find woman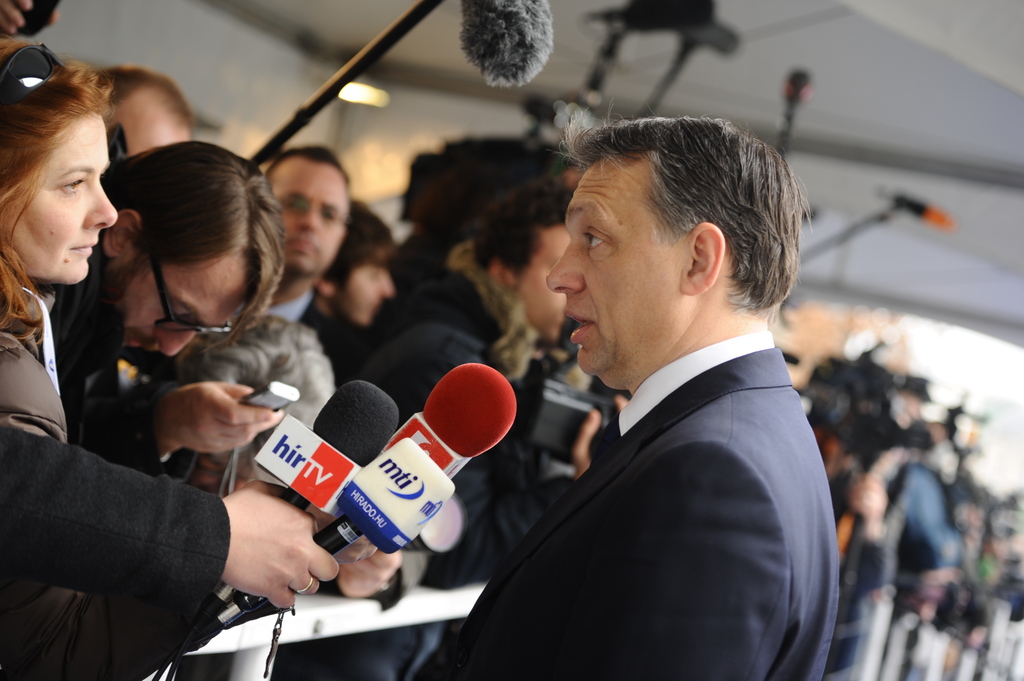
(left=1, top=31, right=378, bottom=680)
